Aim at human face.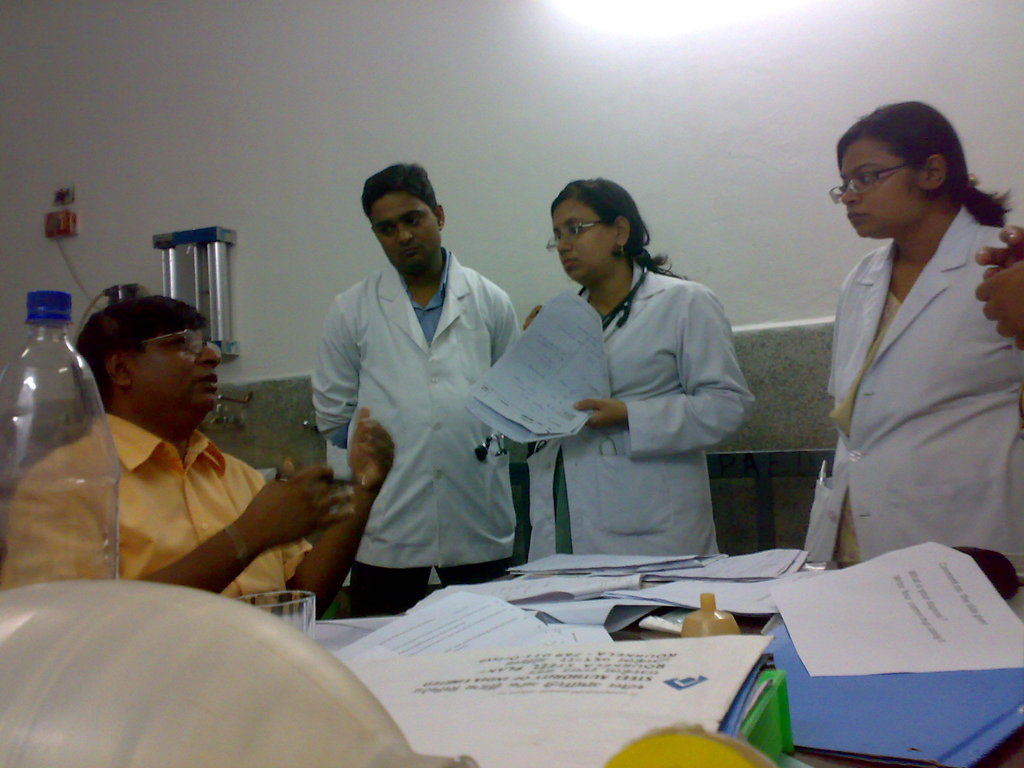
Aimed at <bbox>369, 195, 443, 277</bbox>.
